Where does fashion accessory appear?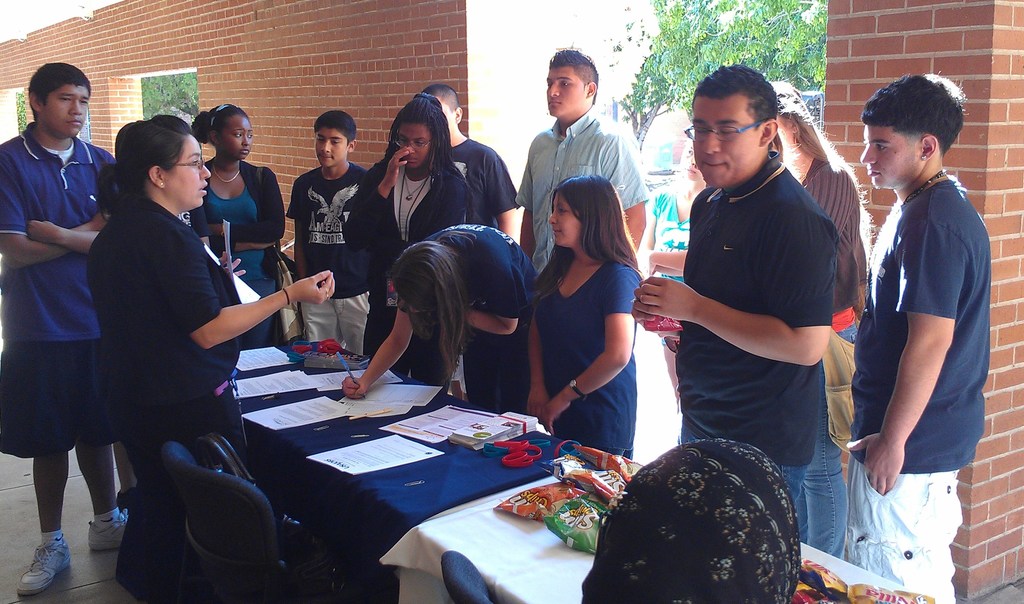
Appears at box(209, 102, 232, 125).
